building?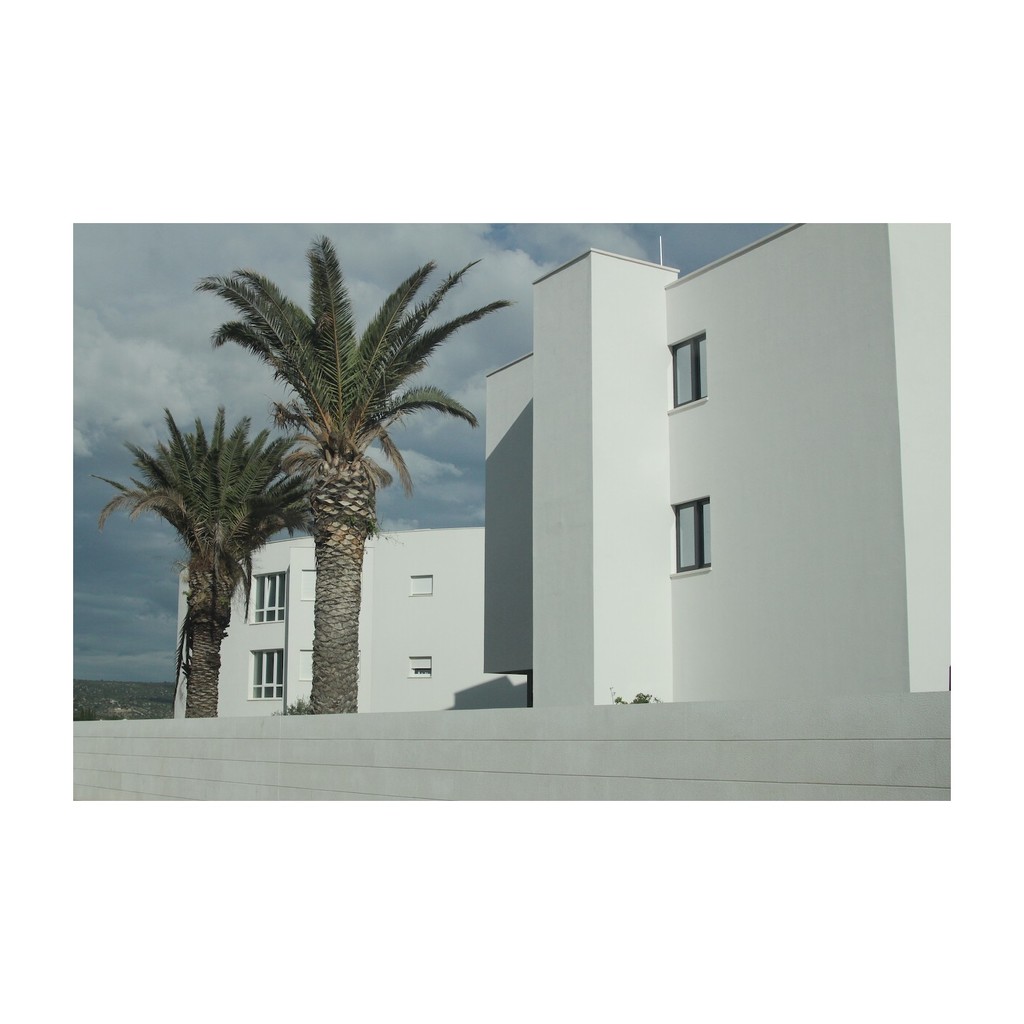
486 222 952 709
